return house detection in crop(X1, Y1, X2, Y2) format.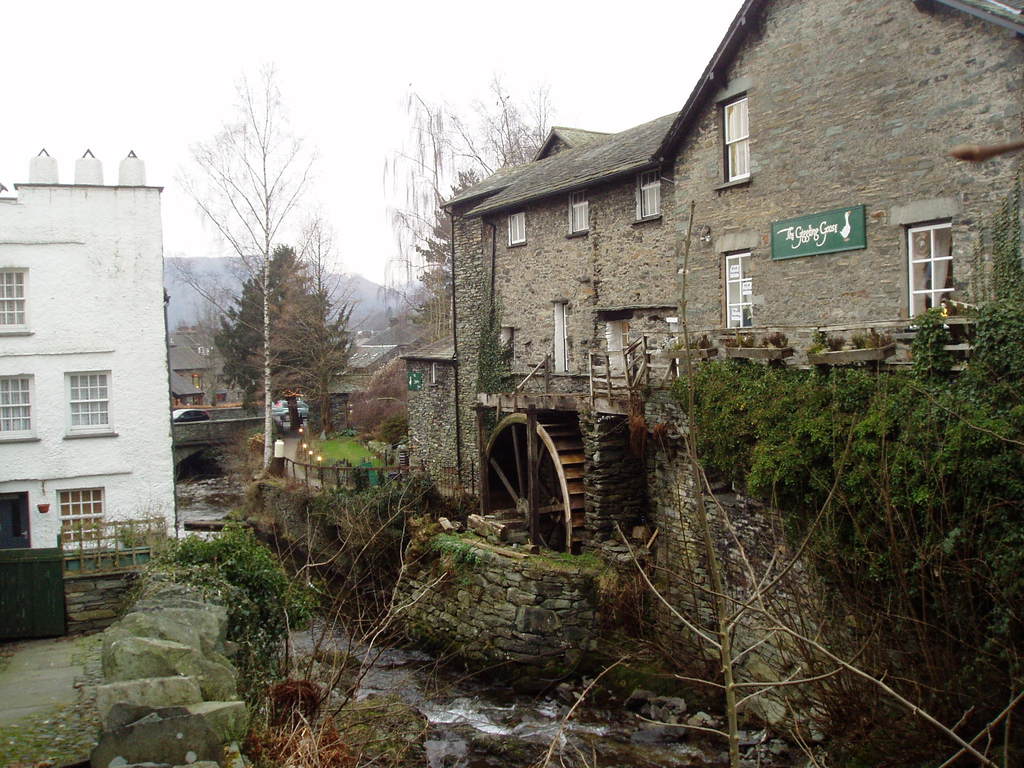
crop(0, 147, 191, 569).
